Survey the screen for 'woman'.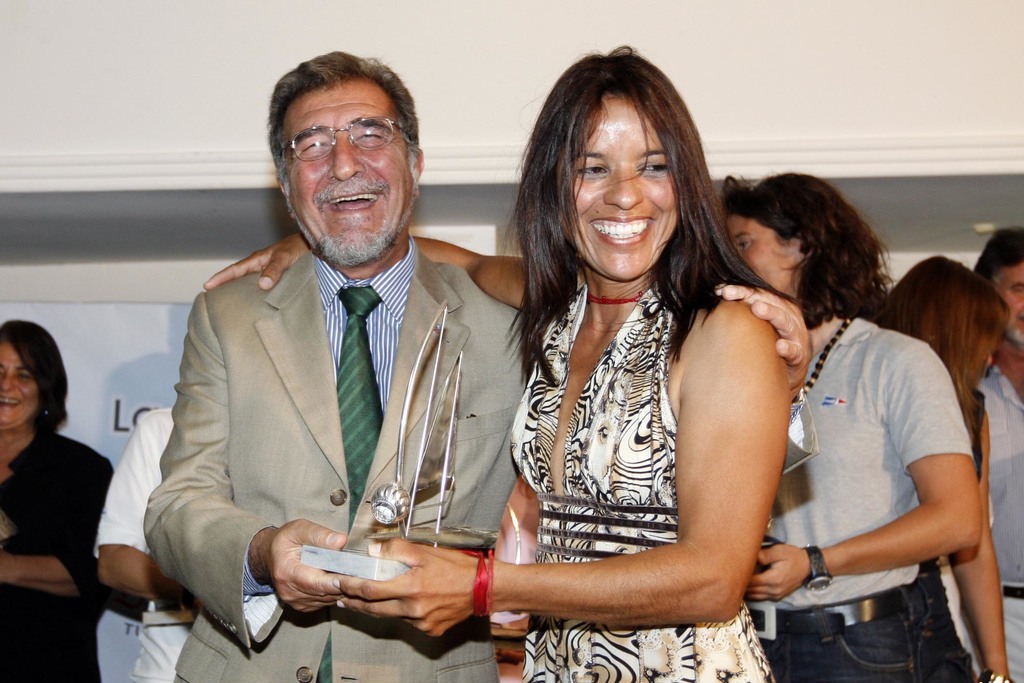
Survey found: detection(718, 165, 977, 682).
